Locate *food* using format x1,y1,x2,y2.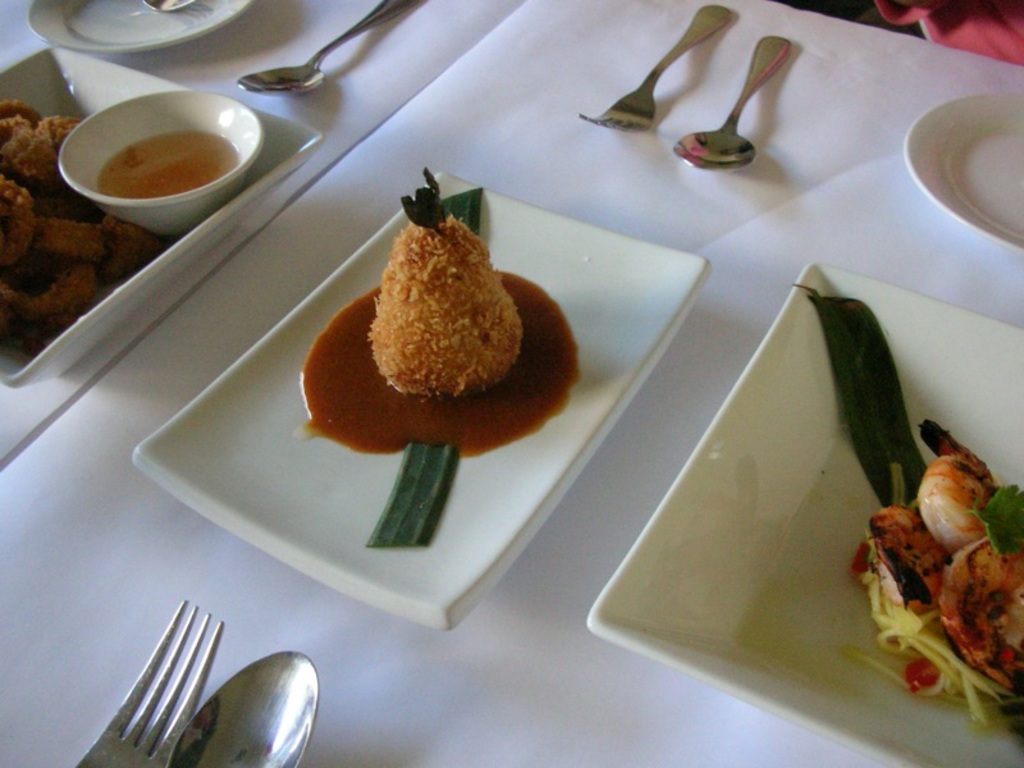
95,141,234,202.
